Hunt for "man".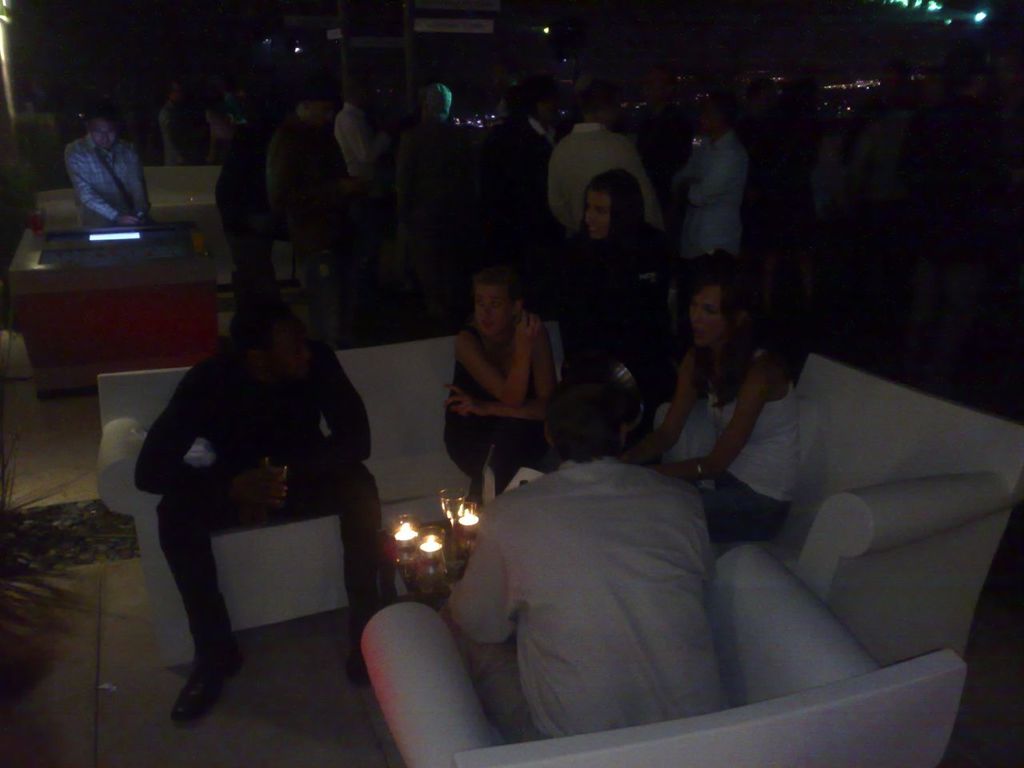
Hunted down at BBox(537, 83, 670, 240).
